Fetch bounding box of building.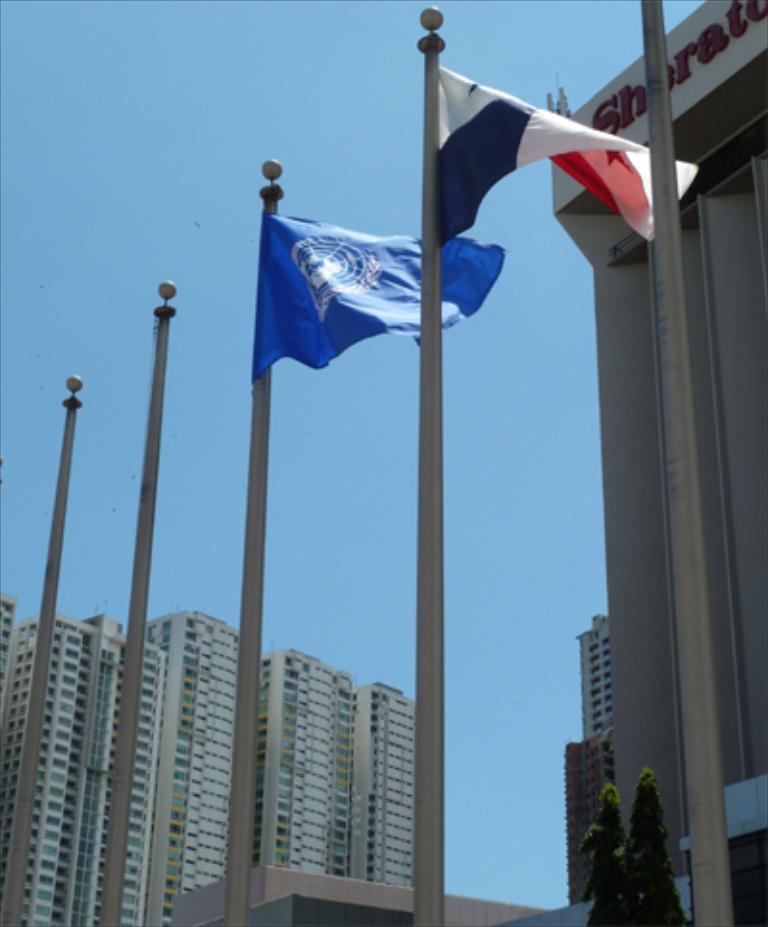
Bbox: bbox(547, 0, 766, 925).
